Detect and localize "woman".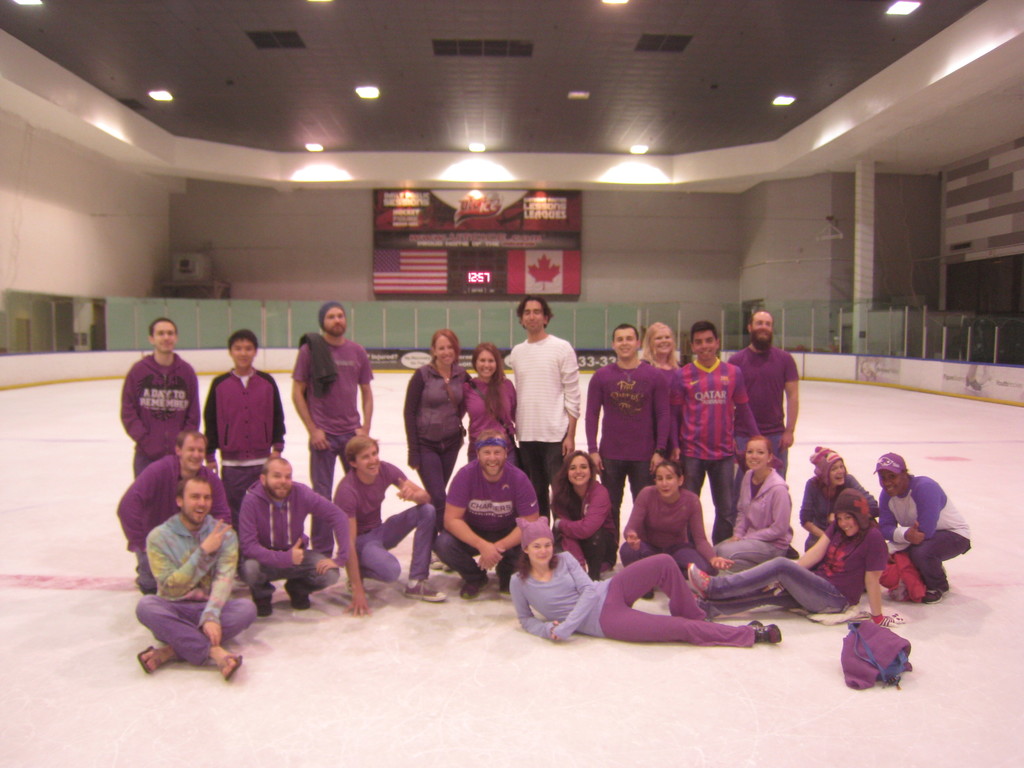
Localized at region(875, 451, 970, 605).
